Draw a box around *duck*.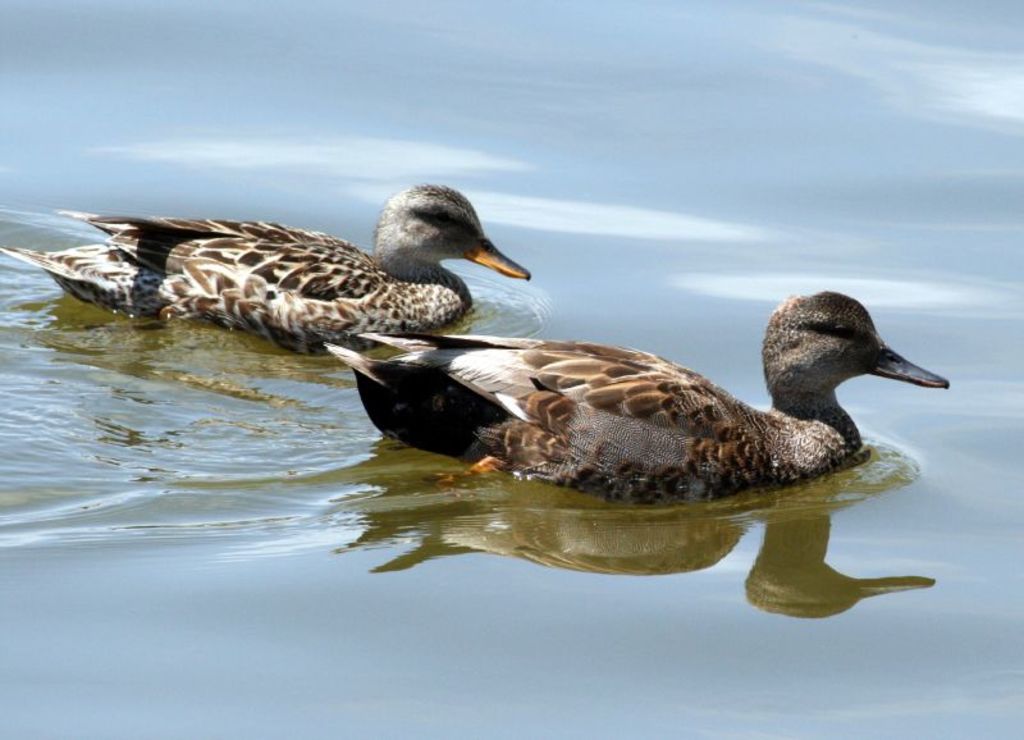
<region>0, 182, 525, 375</region>.
